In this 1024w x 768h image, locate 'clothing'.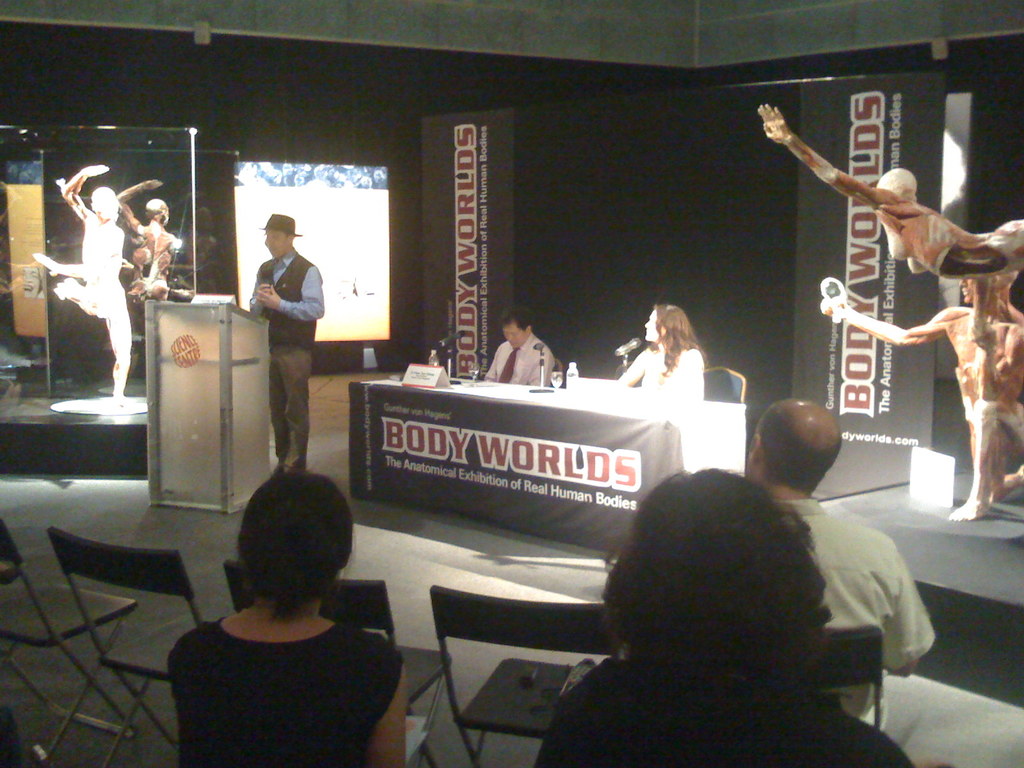
Bounding box: {"left": 488, "top": 332, "right": 560, "bottom": 393}.
